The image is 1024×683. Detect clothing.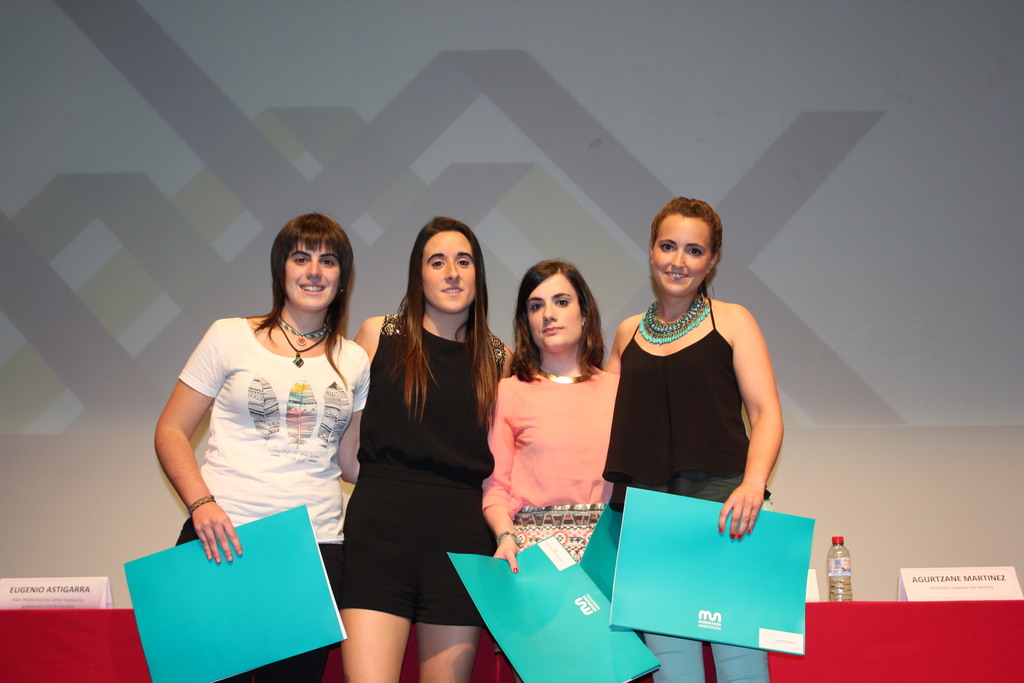
Detection: box(172, 319, 373, 682).
